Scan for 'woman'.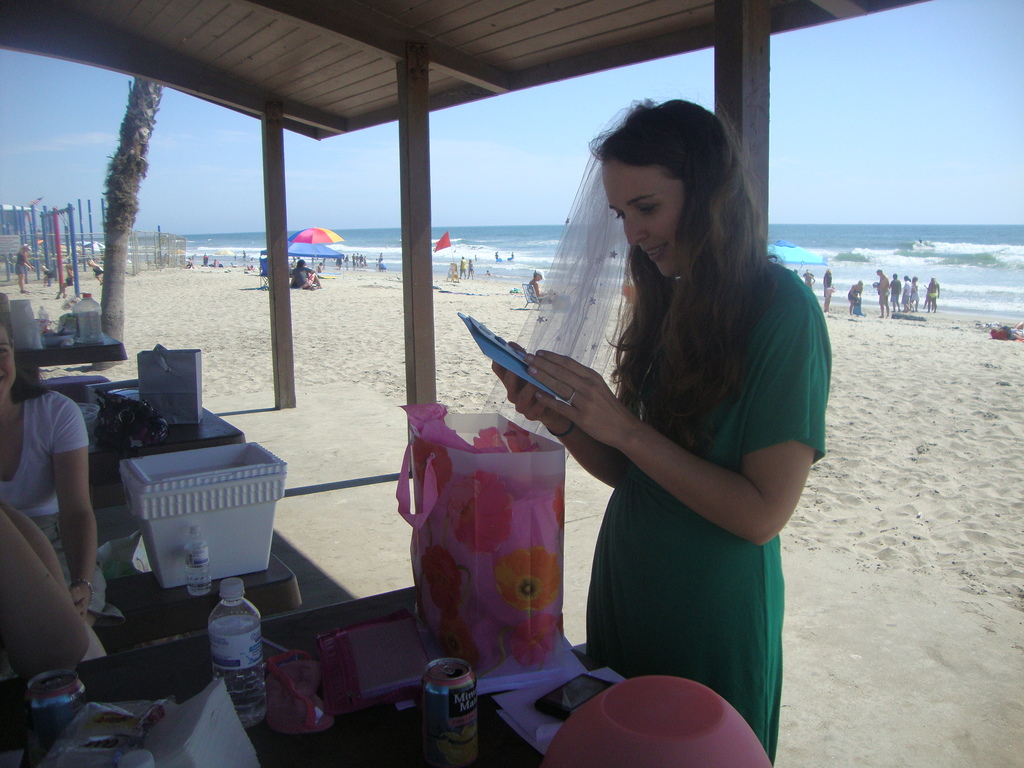
Scan result: select_region(479, 97, 831, 767).
